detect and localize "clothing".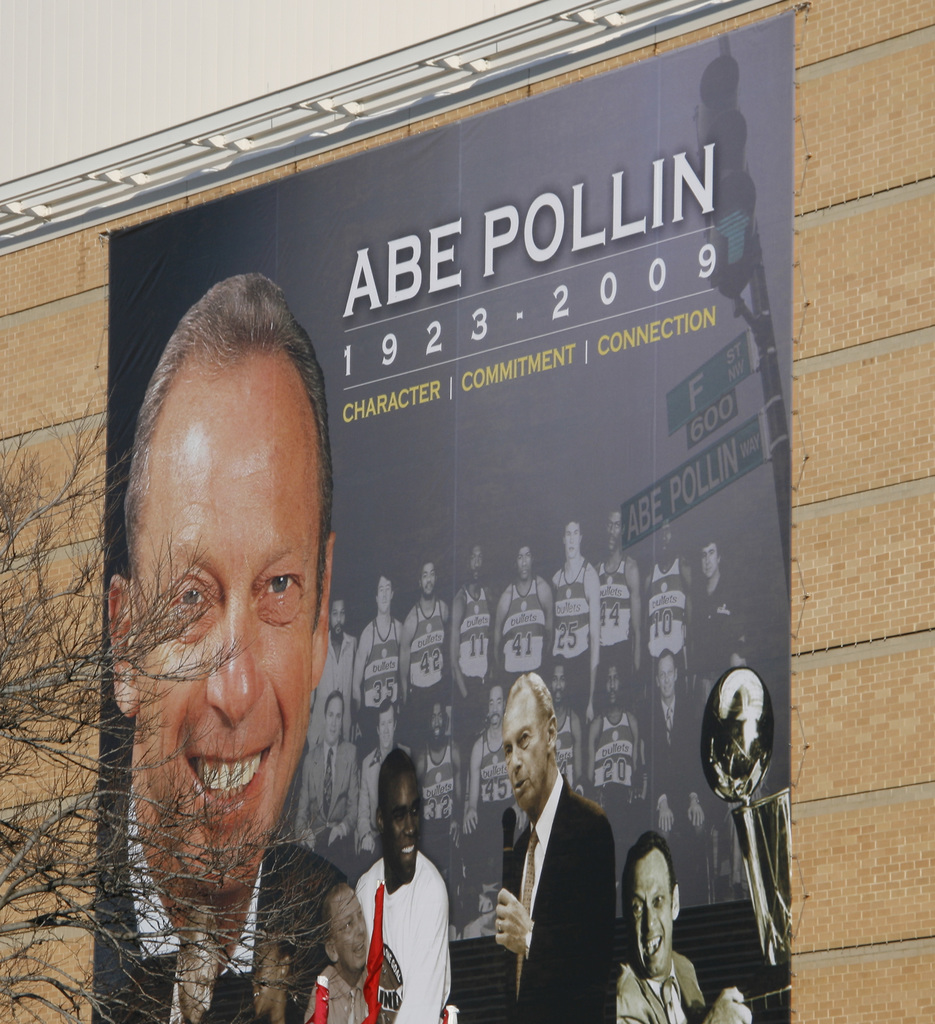
Localized at rect(101, 797, 346, 1021).
